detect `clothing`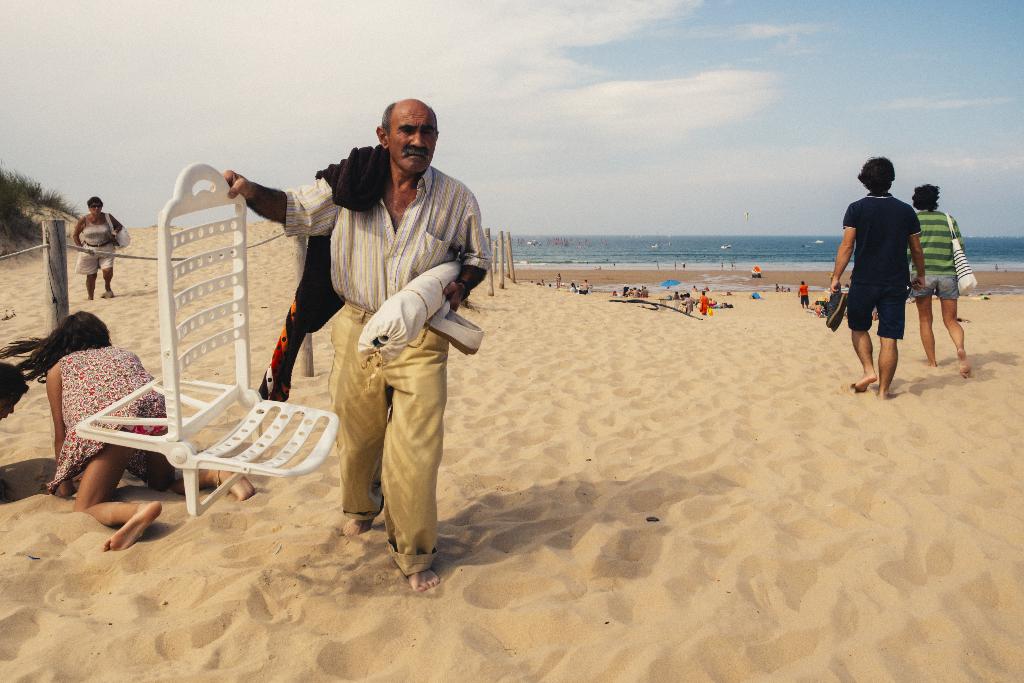
box=[285, 179, 477, 319]
